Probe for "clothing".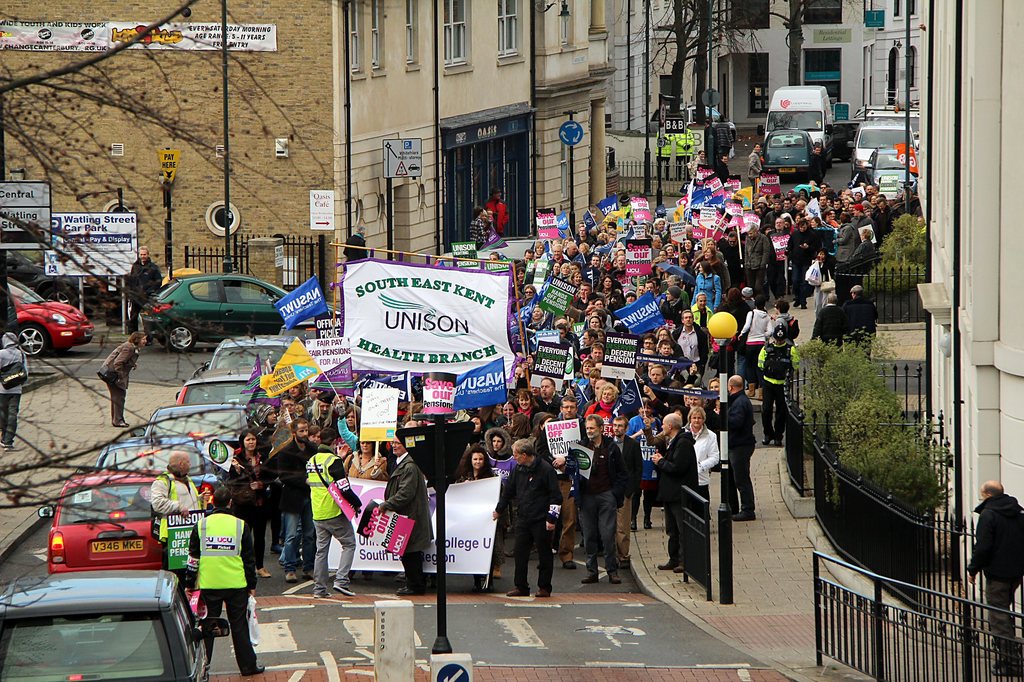
Probe result: [left=741, top=230, right=767, bottom=304].
